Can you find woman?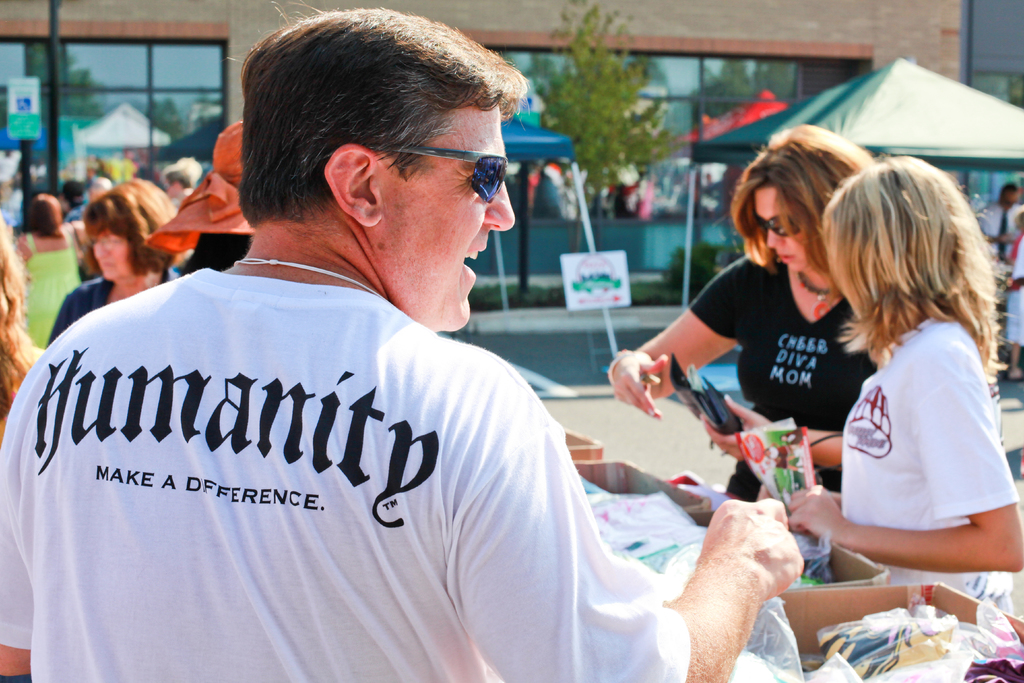
Yes, bounding box: region(13, 188, 76, 344).
